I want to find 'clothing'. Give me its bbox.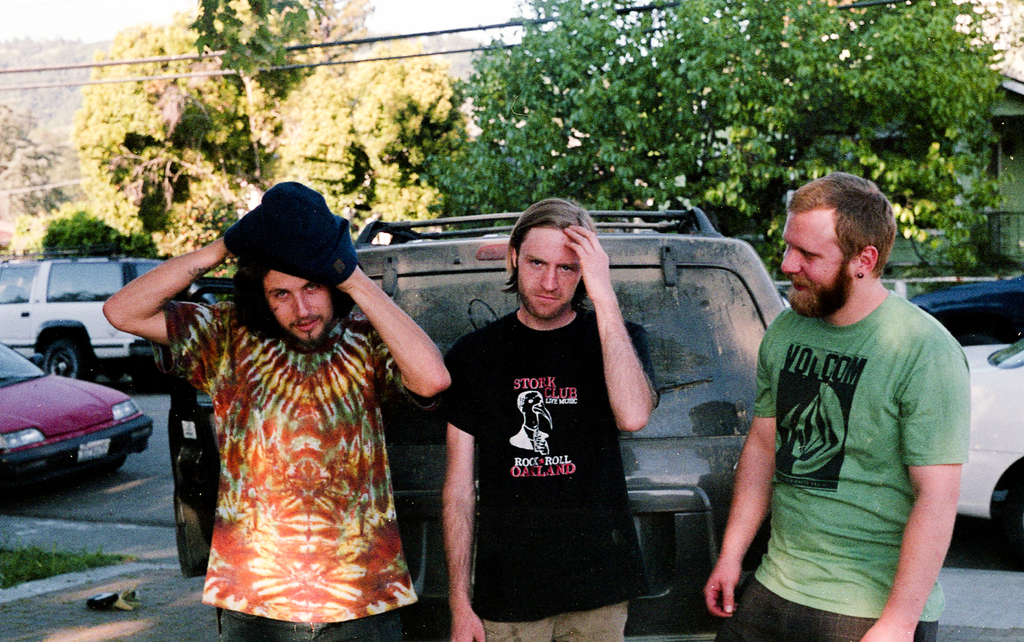
<region>121, 278, 423, 641</region>.
